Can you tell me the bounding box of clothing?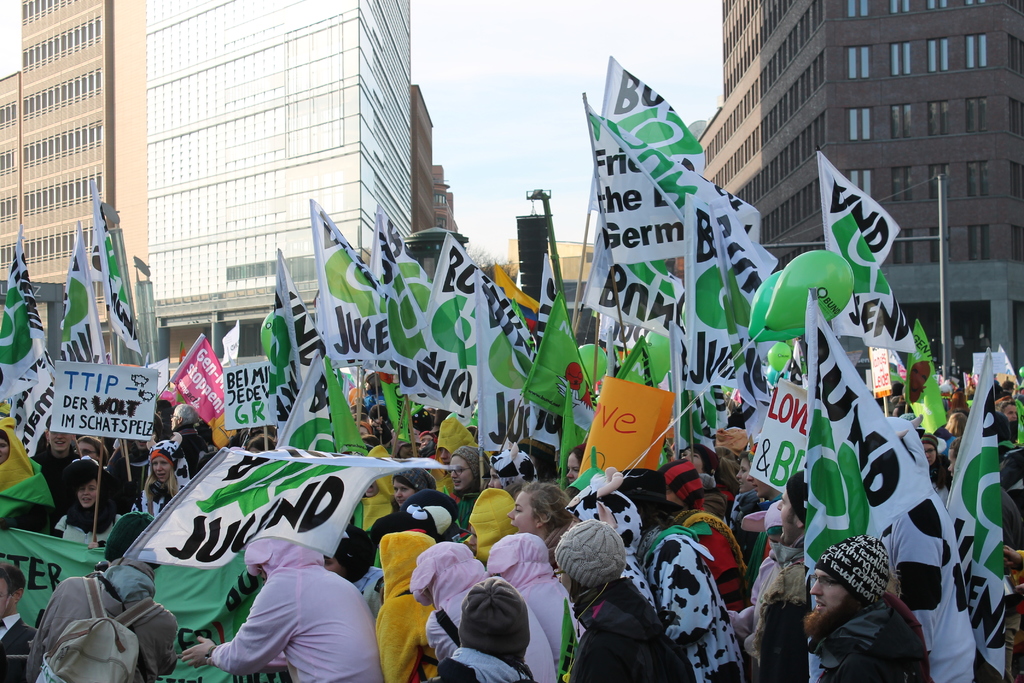
21,563,179,682.
